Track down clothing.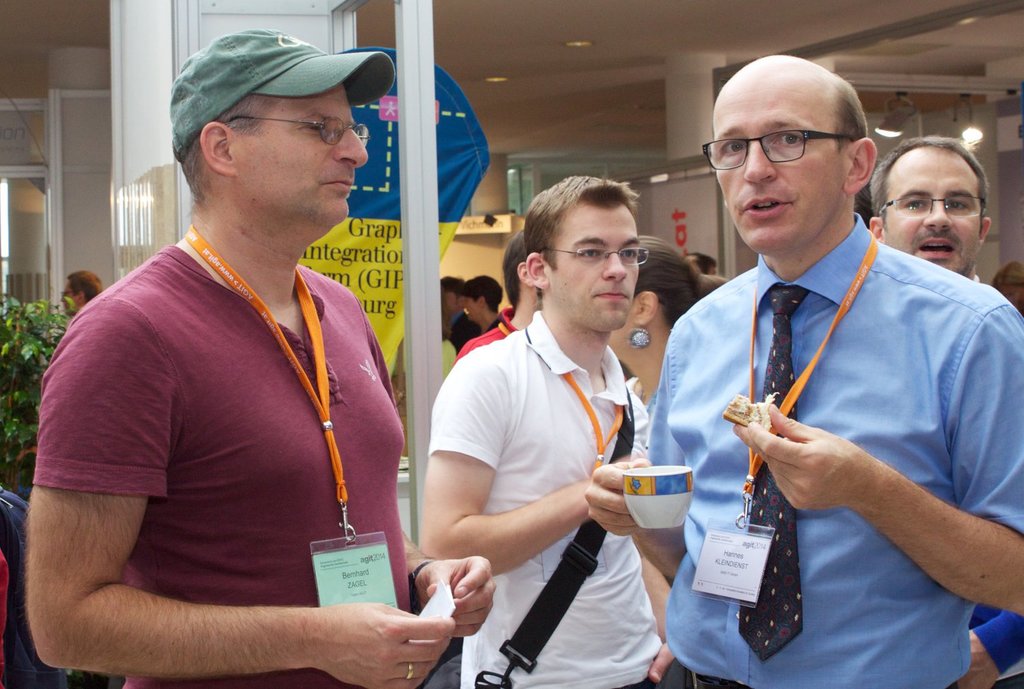
Tracked to 45, 167, 396, 675.
